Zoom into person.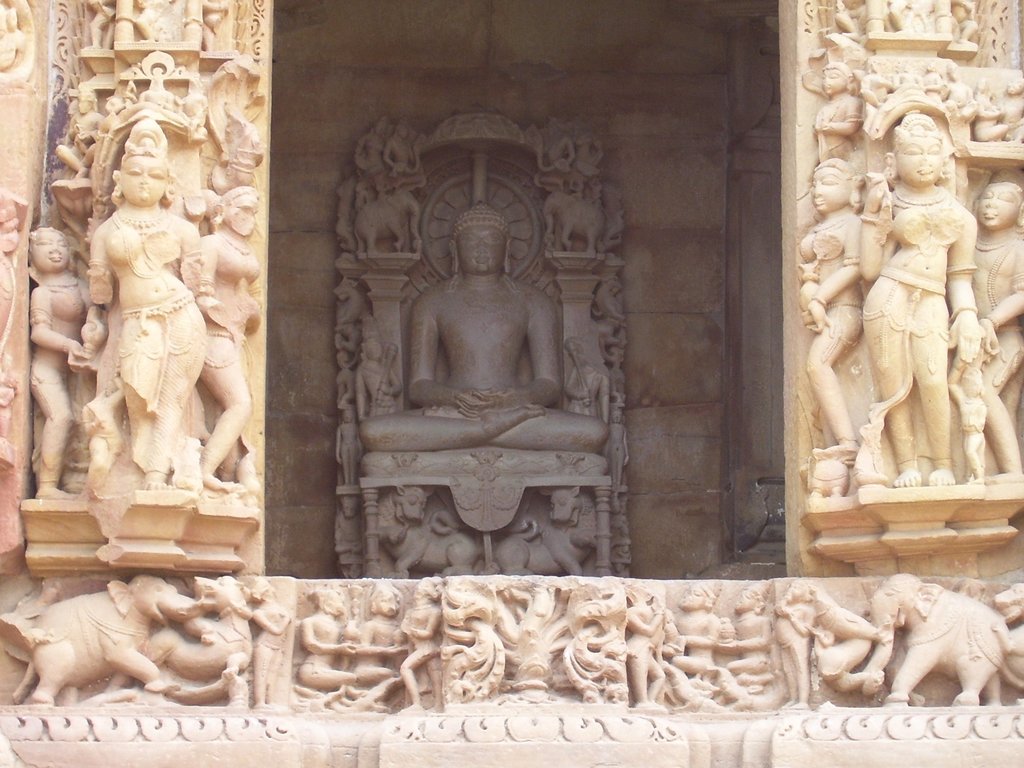
Zoom target: x1=362, y1=312, x2=403, y2=420.
